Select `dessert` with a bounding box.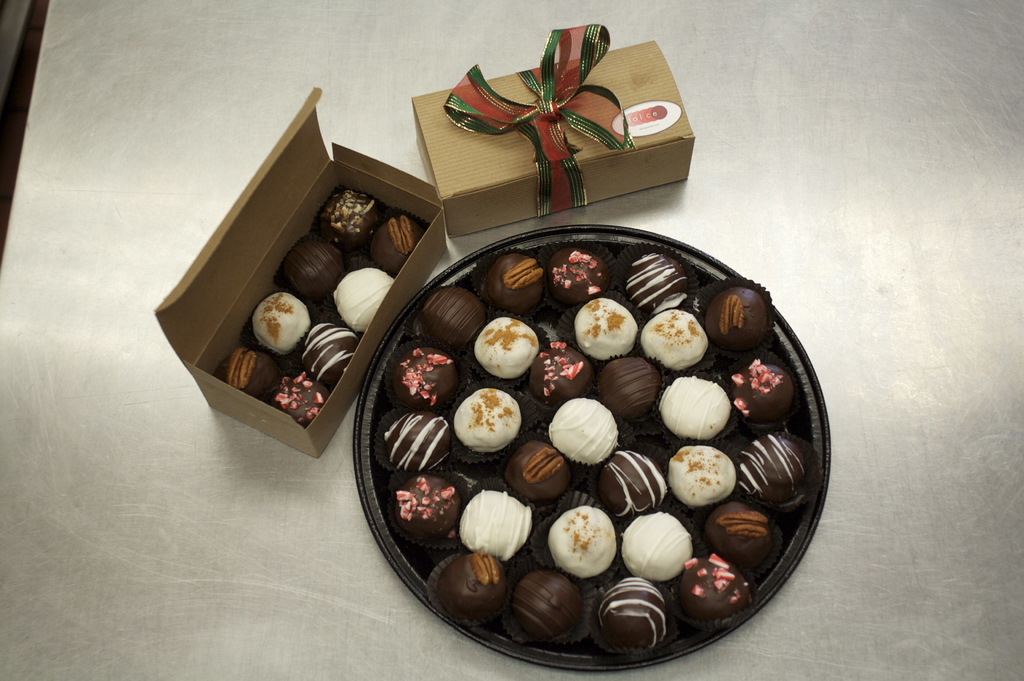
{"left": 726, "top": 354, "right": 793, "bottom": 429}.
